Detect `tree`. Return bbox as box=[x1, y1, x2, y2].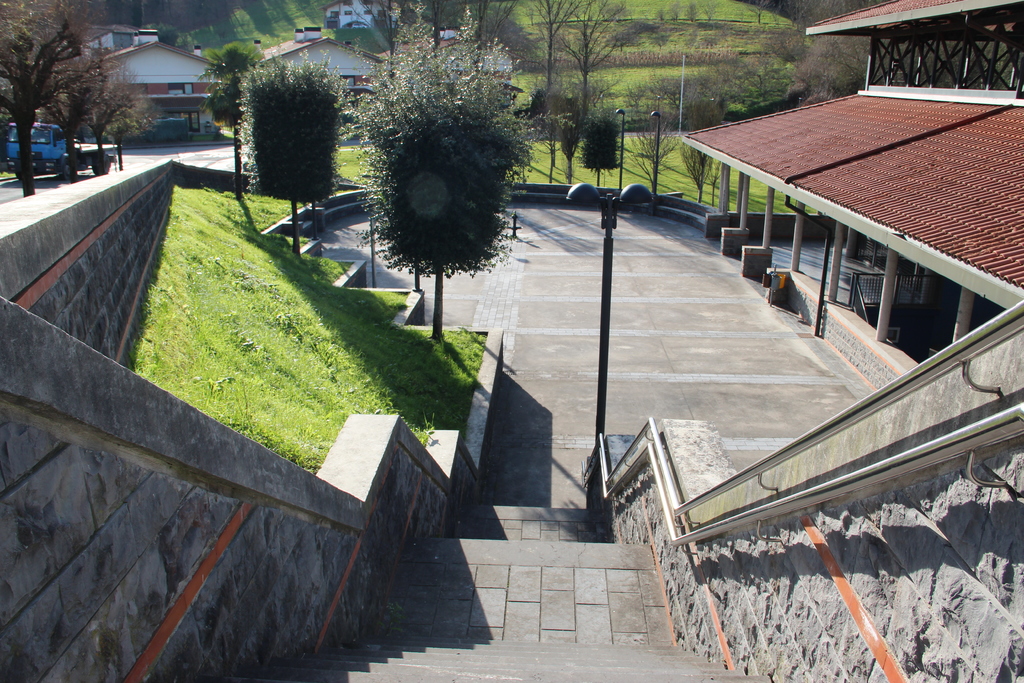
box=[77, 45, 157, 174].
